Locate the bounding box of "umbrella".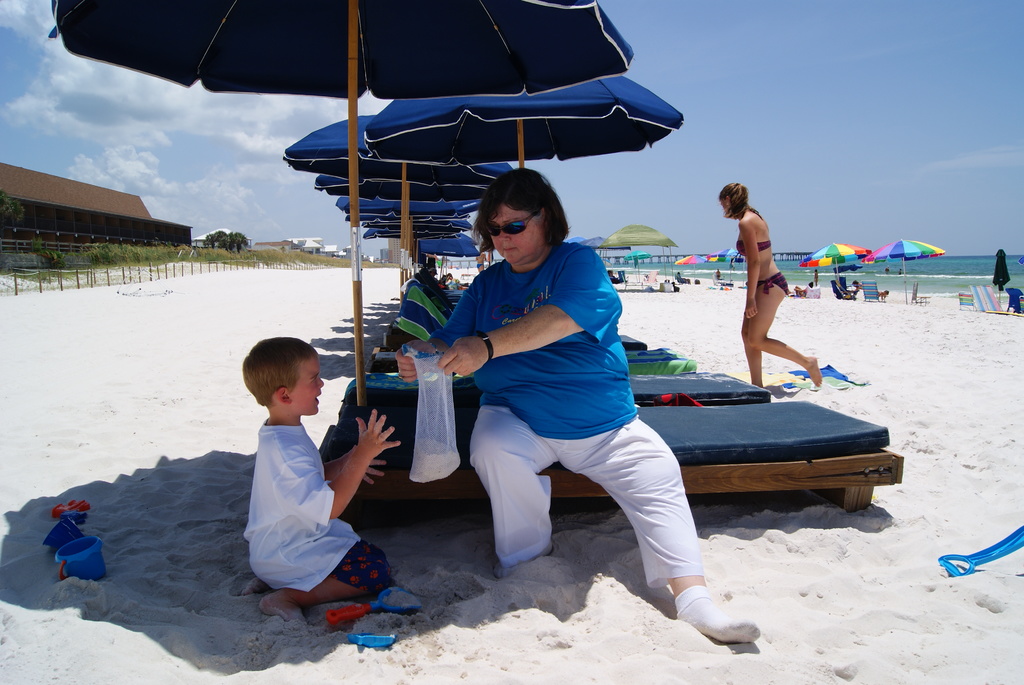
Bounding box: 706 247 746 282.
